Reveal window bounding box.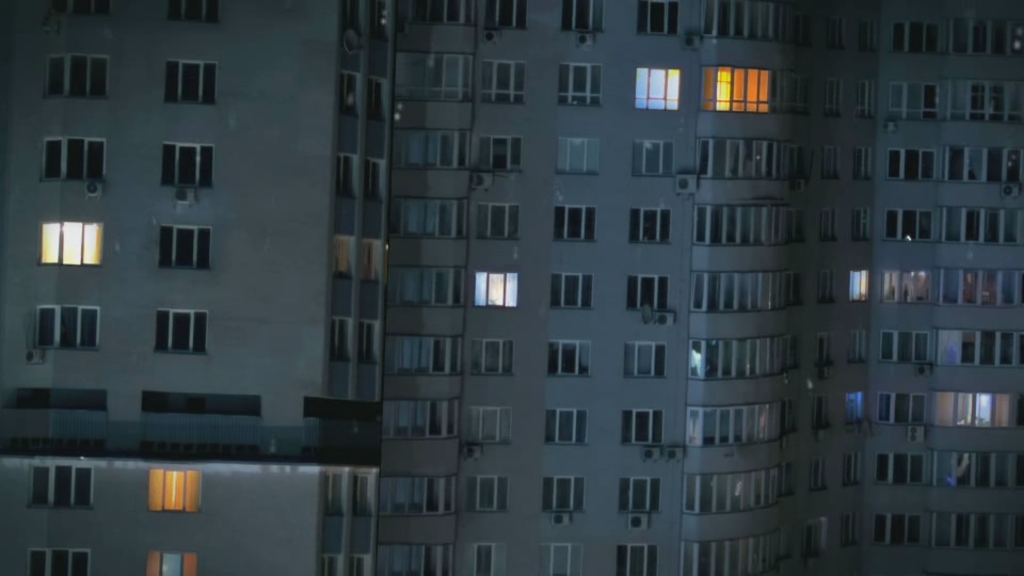
Revealed: 361,243,383,273.
